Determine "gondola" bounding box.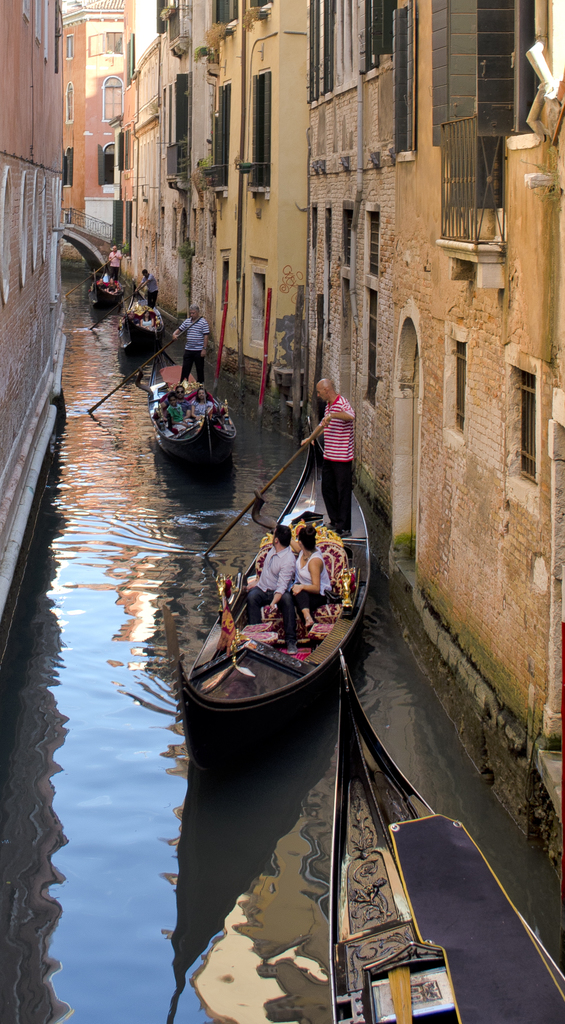
Determined: Rect(122, 274, 163, 358).
